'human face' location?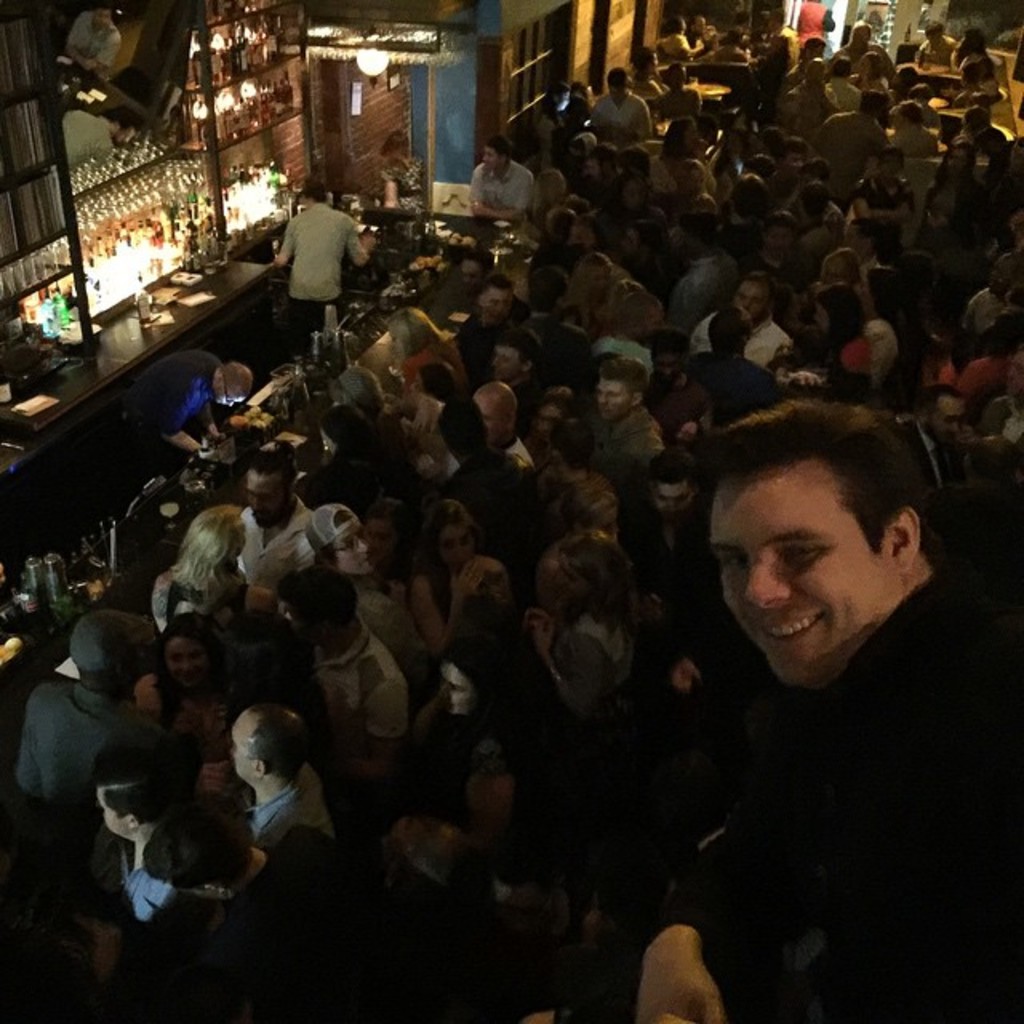
select_region(726, 453, 915, 691)
